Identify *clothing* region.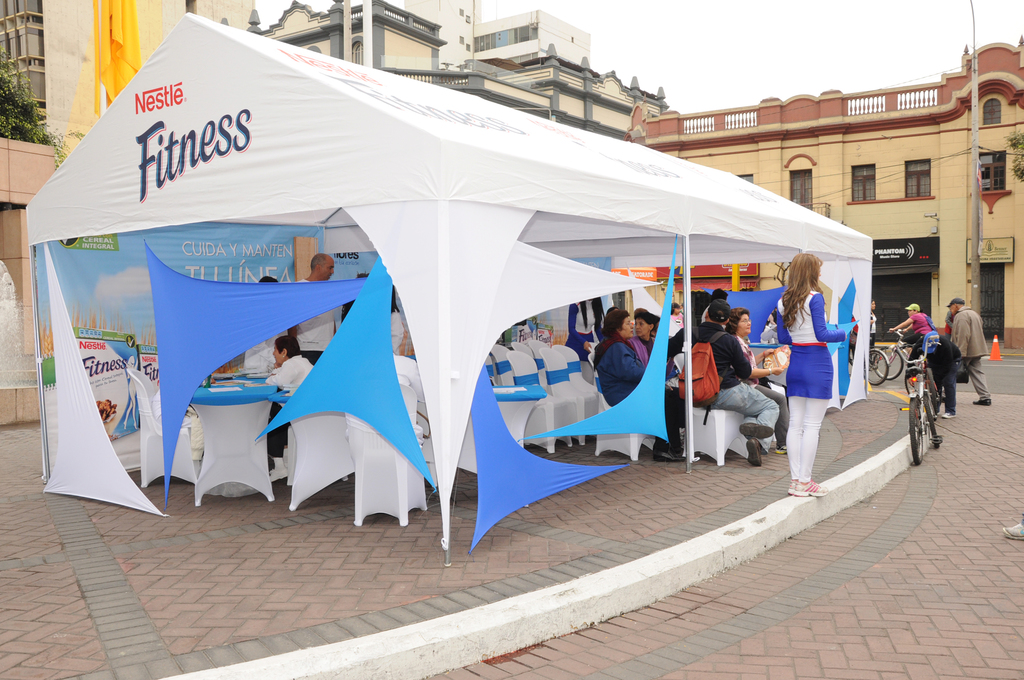
Region: <box>738,334,783,438</box>.
